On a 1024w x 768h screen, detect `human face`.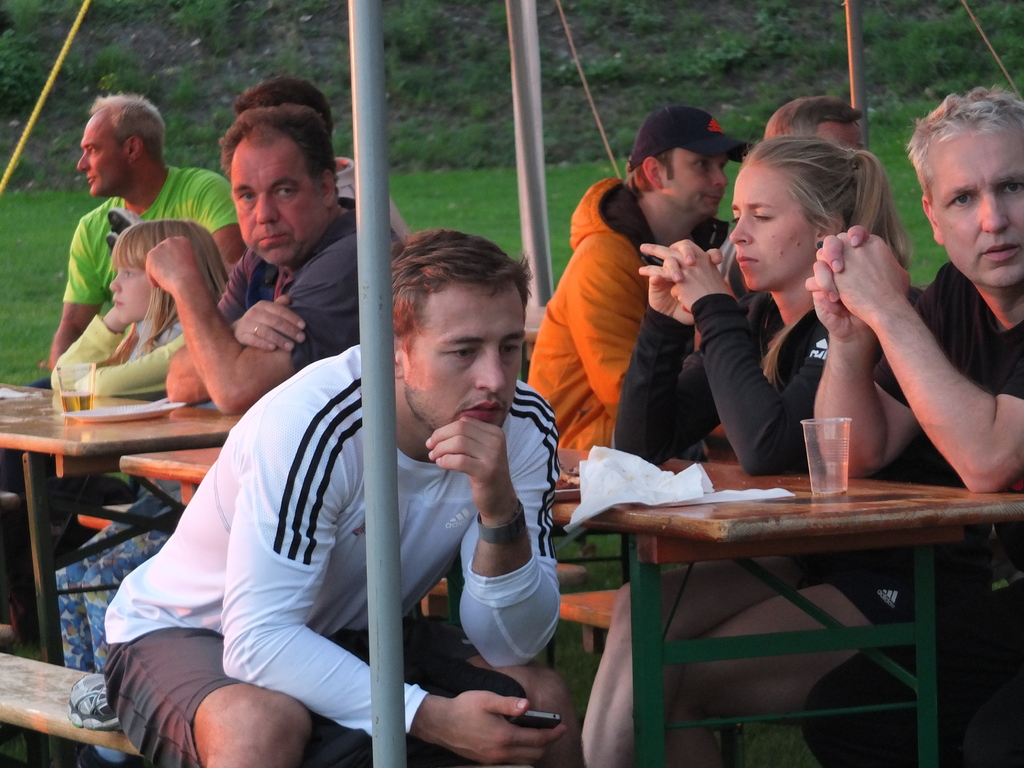
select_region(410, 291, 524, 433).
